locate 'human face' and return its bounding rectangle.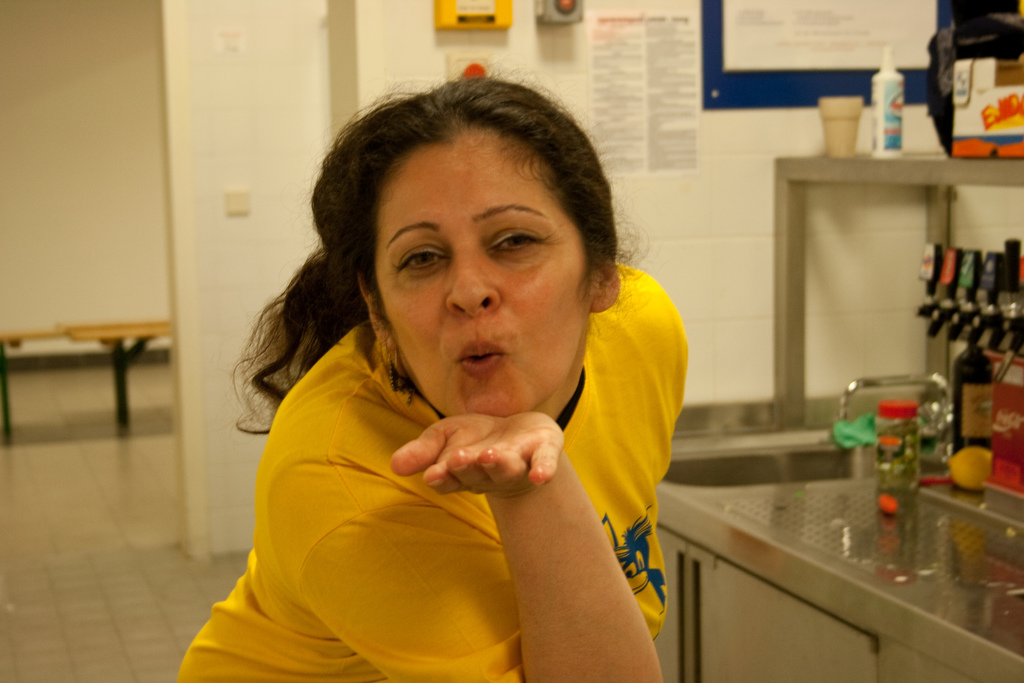
(left=380, top=134, right=593, bottom=415).
